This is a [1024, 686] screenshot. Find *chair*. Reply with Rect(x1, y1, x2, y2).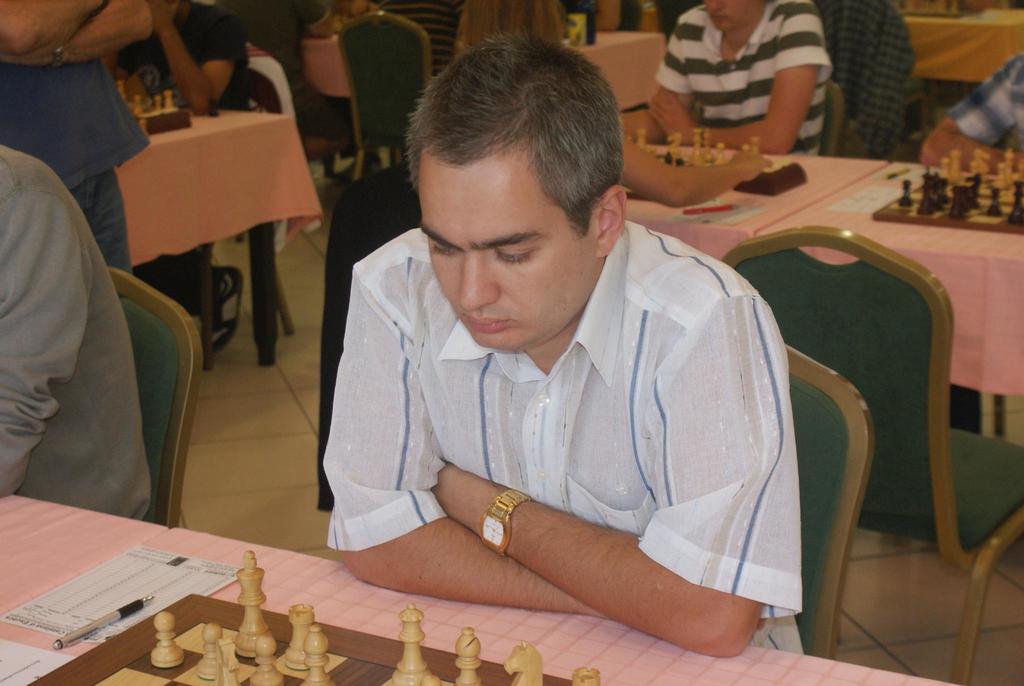
Rect(717, 221, 1023, 685).
